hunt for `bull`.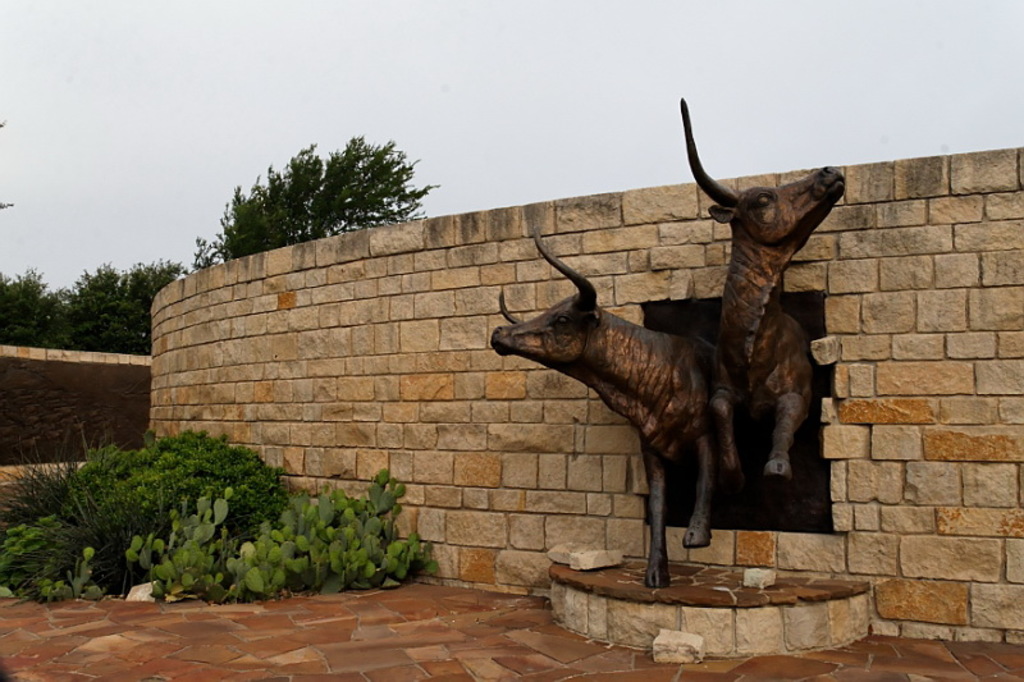
Hunted down at (492,238,719,596).
